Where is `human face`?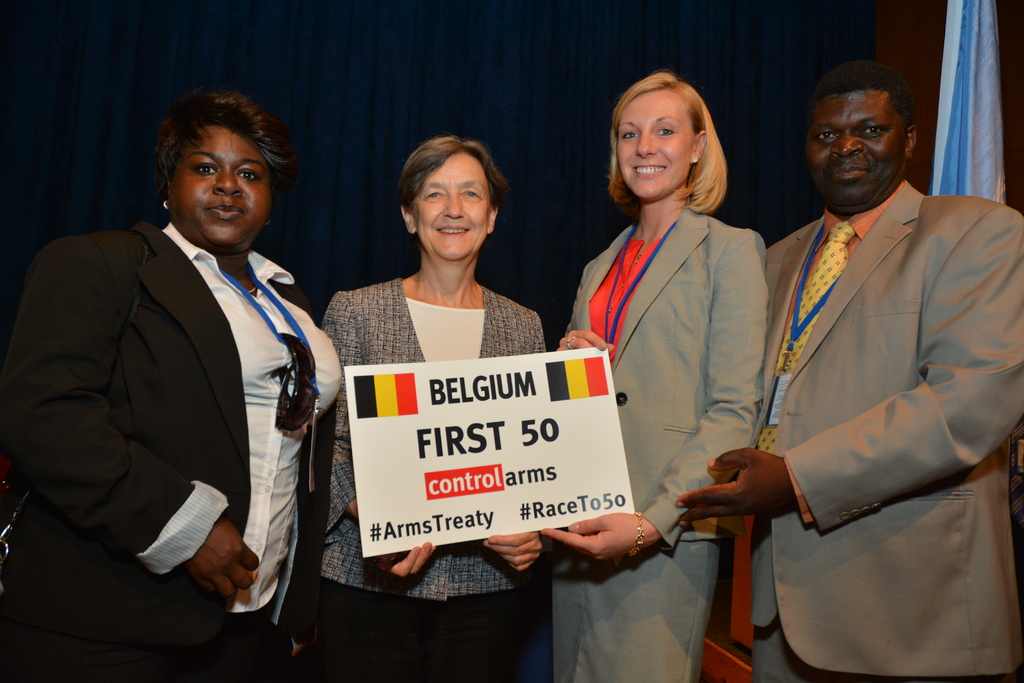
{"x1": 805, "y1": 86, "x2": 899, "y2": 213}.
